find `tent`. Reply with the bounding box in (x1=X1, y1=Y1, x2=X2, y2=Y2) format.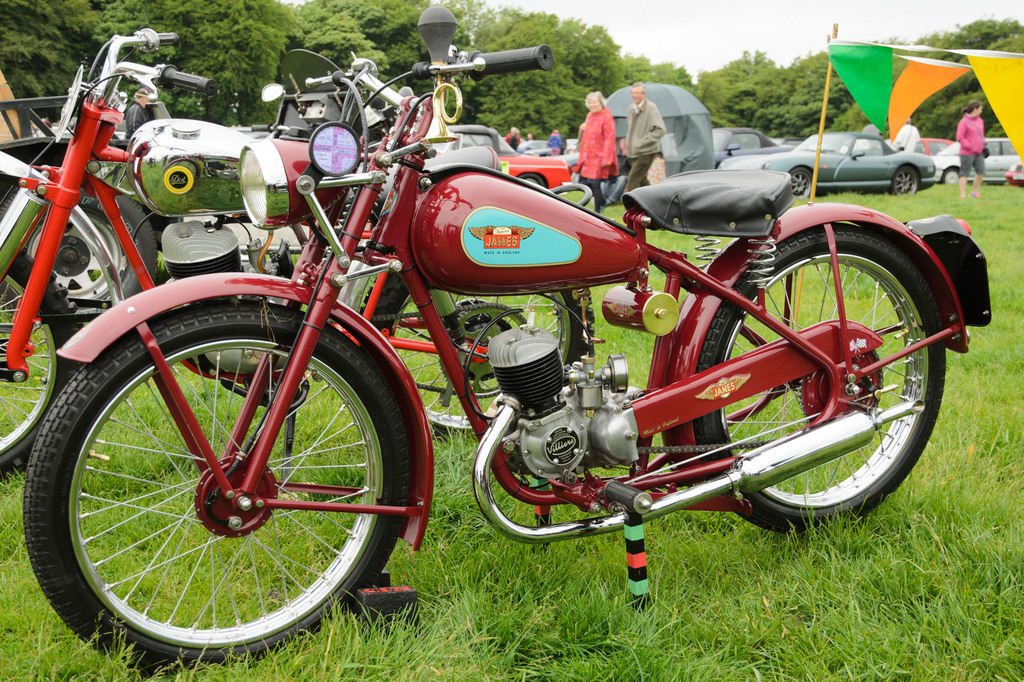
(x1=603, y1=78, x2=717, y2=180).
